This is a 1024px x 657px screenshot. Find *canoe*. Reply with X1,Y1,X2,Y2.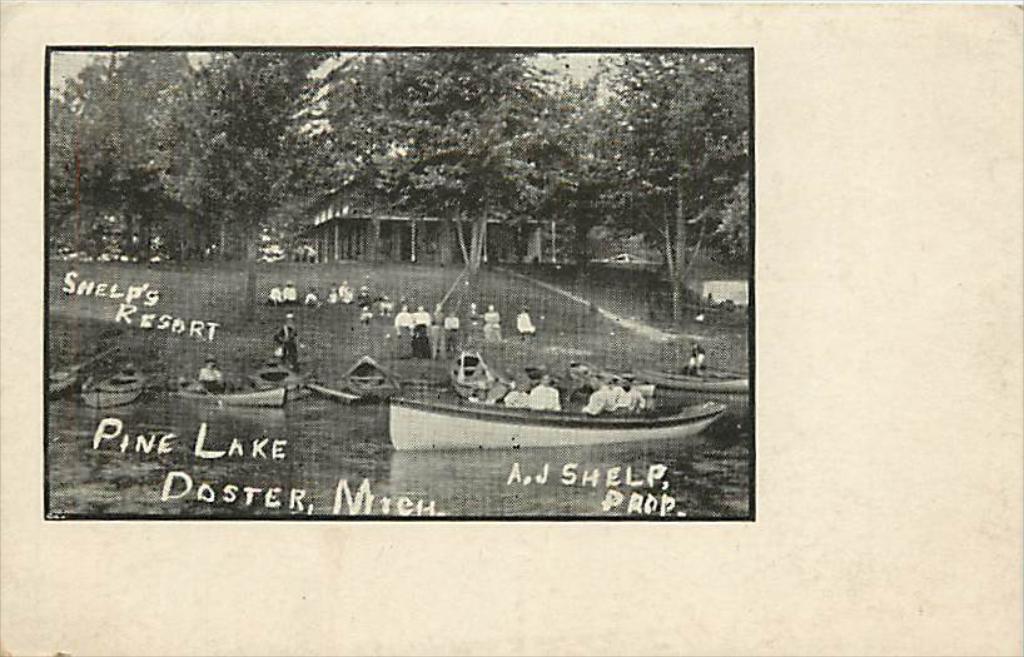
346,355,396,402.
